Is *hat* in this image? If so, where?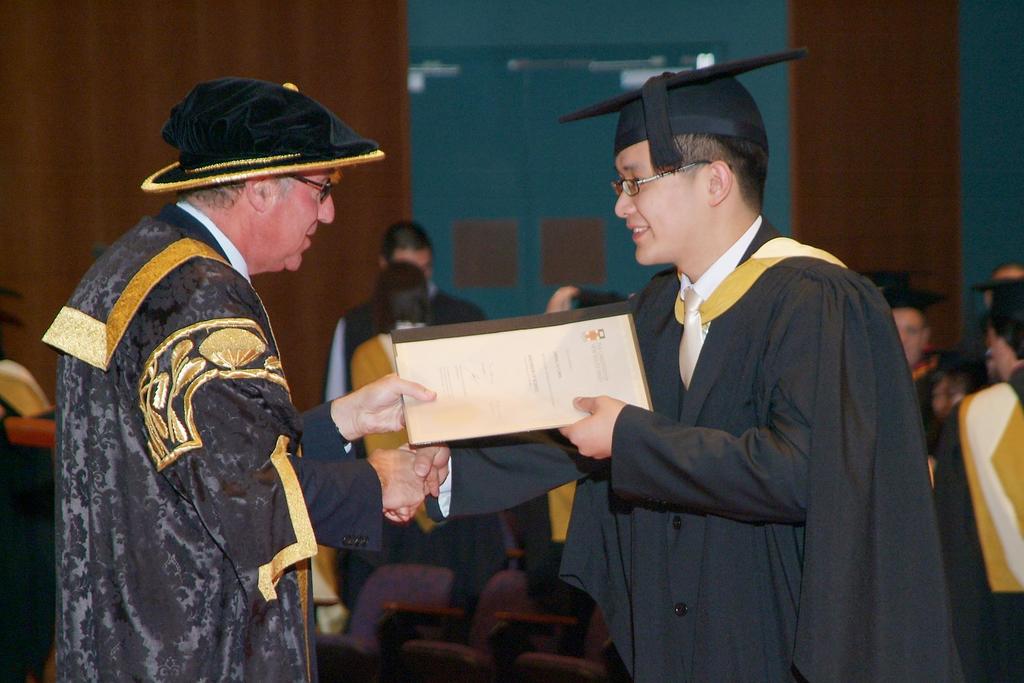
Yes, at [x1=573, y1=285, x2=633, y2=305].
